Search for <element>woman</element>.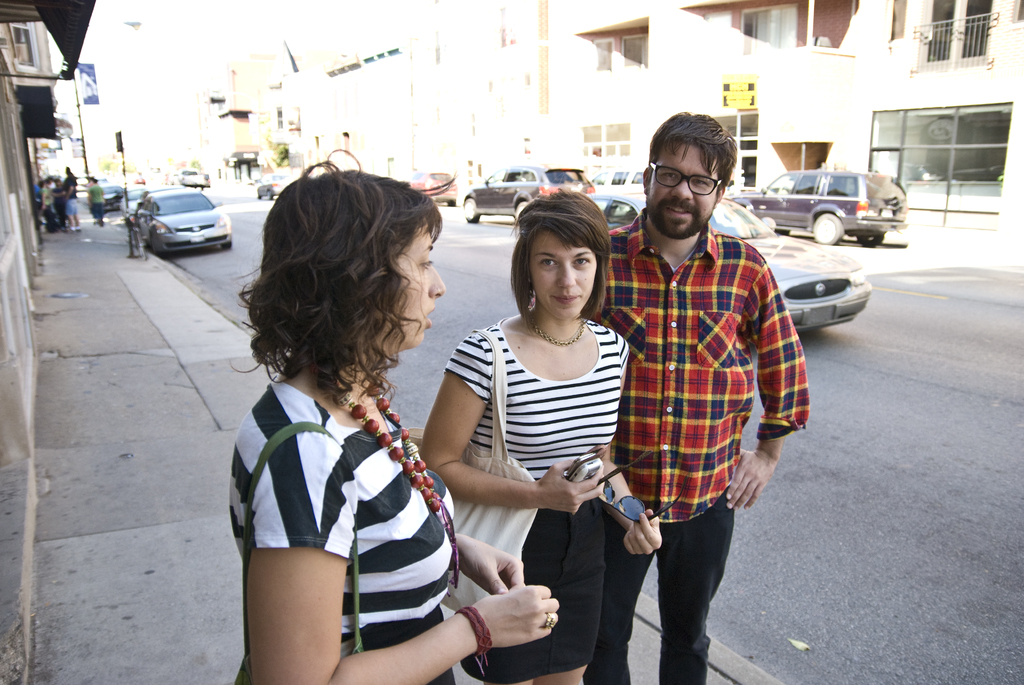
Found at bbox(230, 148, 562, 684).
